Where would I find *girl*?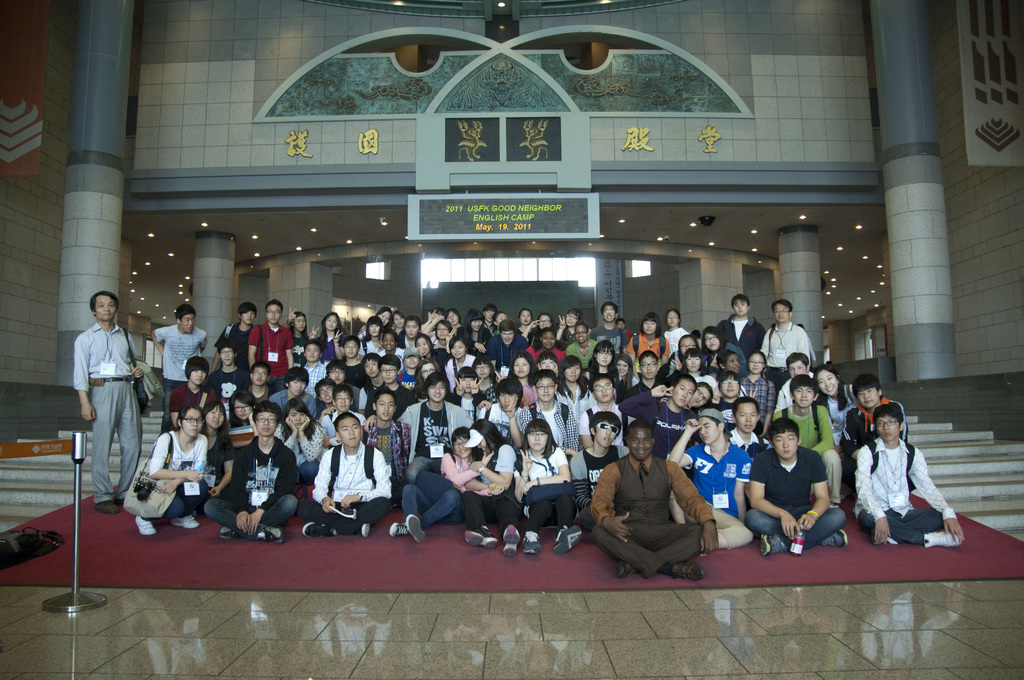
At box=[553, 350, 591, 396].
